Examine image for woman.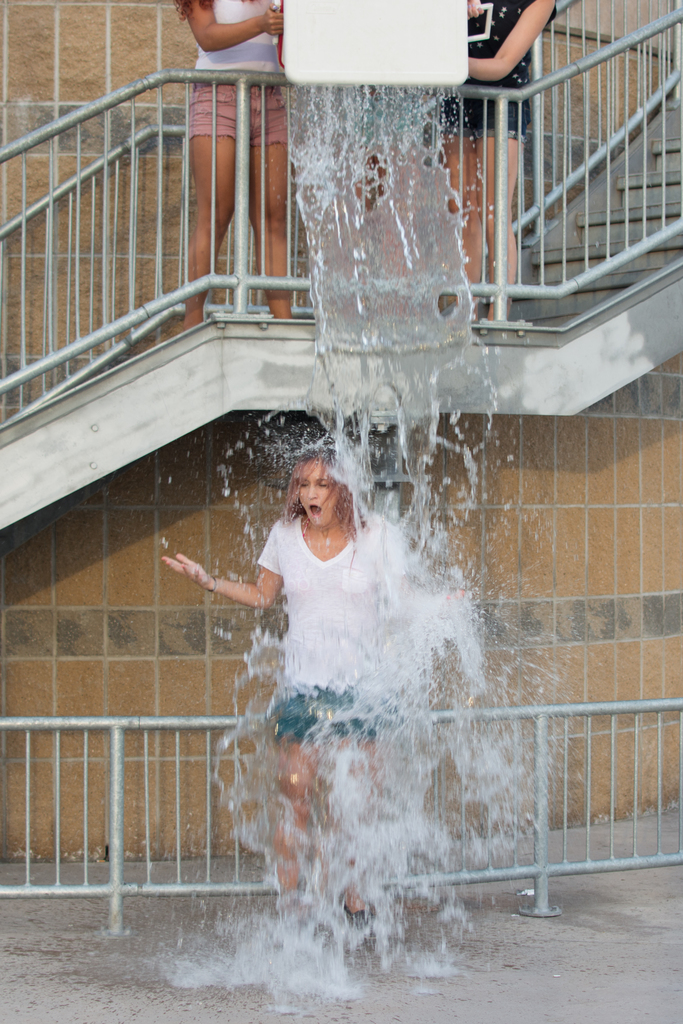
Examination result: locate(179, 0, 286, 331).
